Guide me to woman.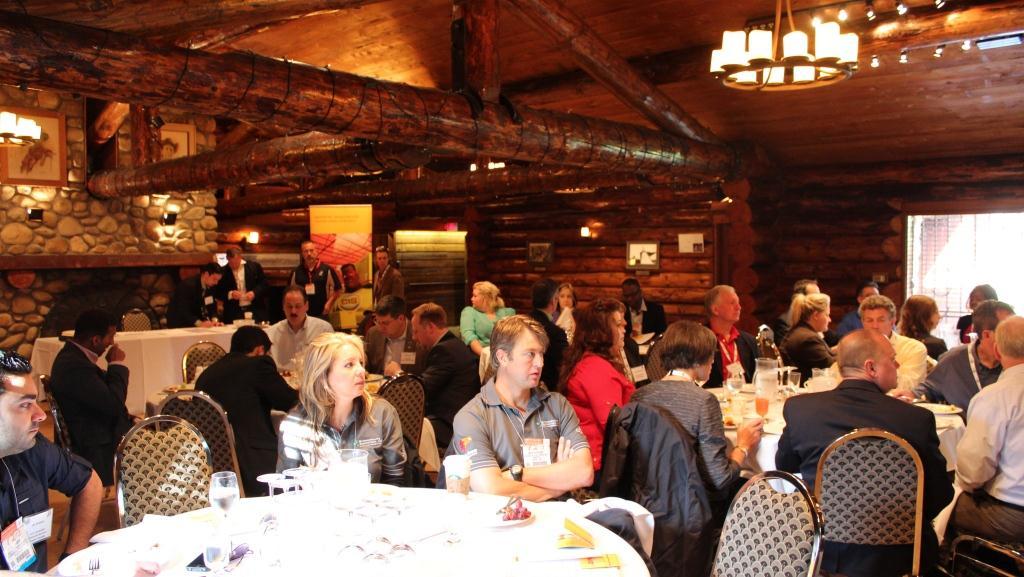
Guidance: detection(273, 323, 391, 481).
